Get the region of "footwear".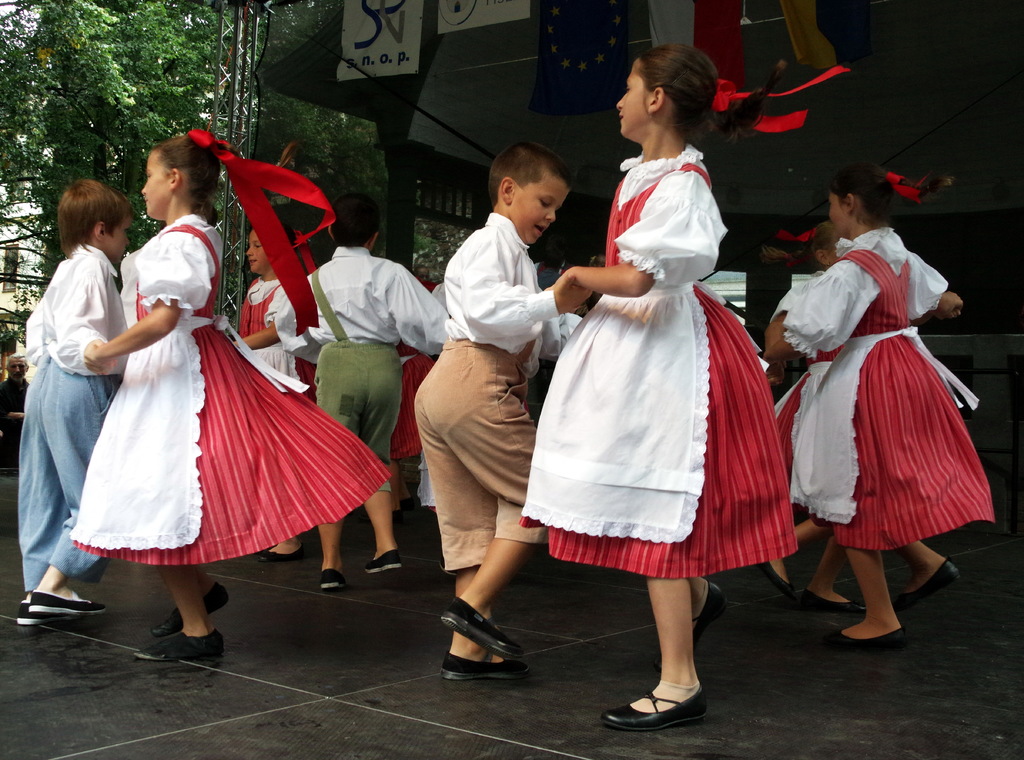
rect(362, 546, 403, 570).
